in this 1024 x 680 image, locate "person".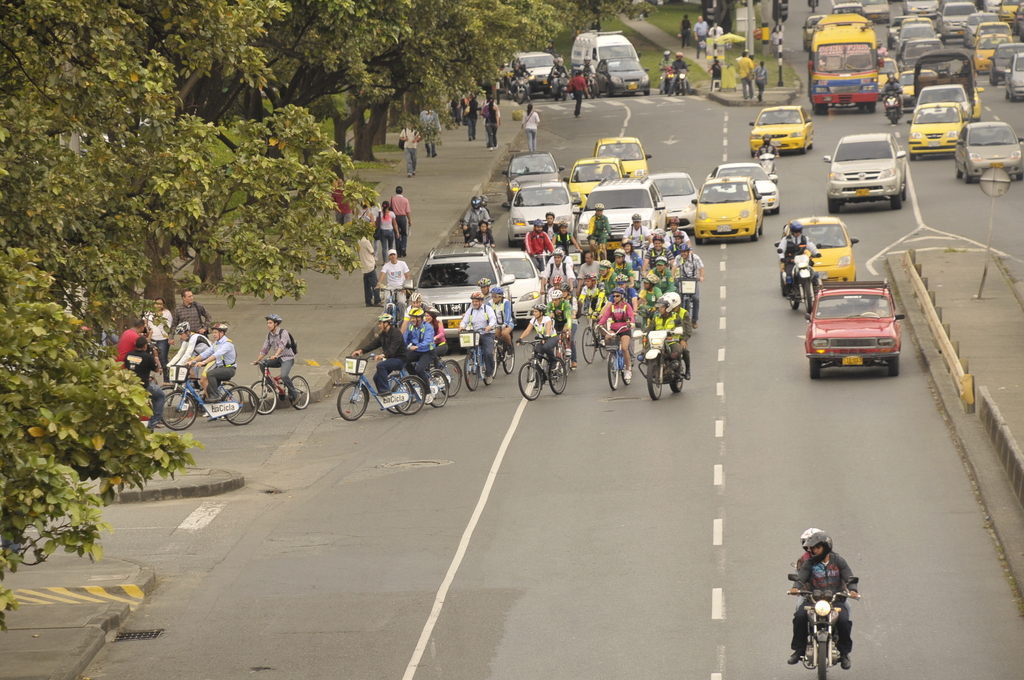
Bounding box: rect(356, 232, 385, 307).
